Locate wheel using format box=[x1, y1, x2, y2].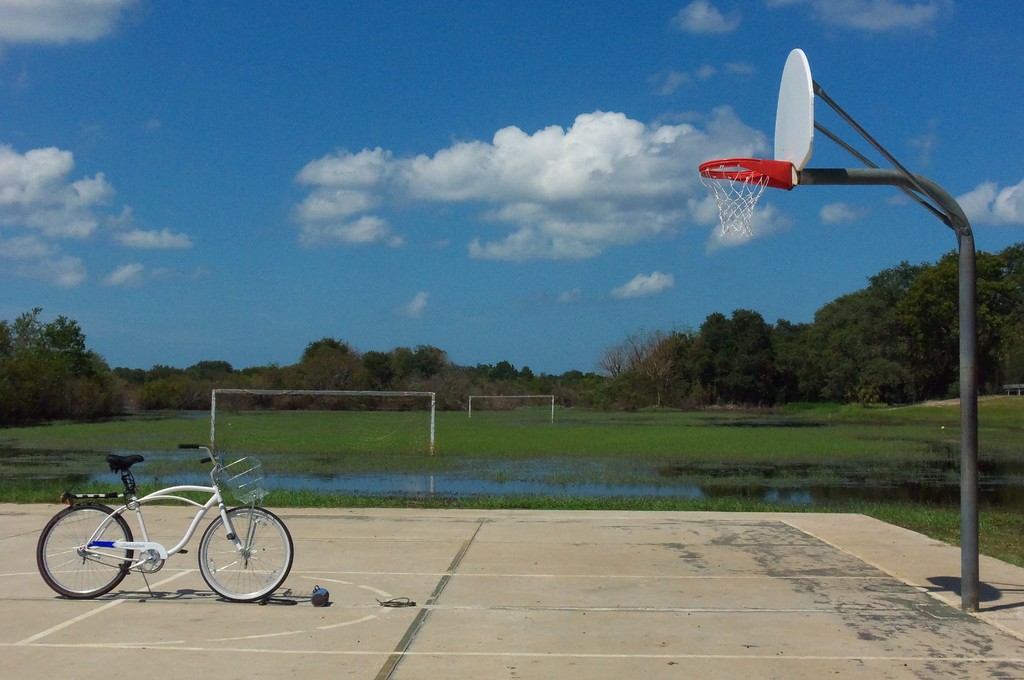
box=[196, 507, 294, 602].
